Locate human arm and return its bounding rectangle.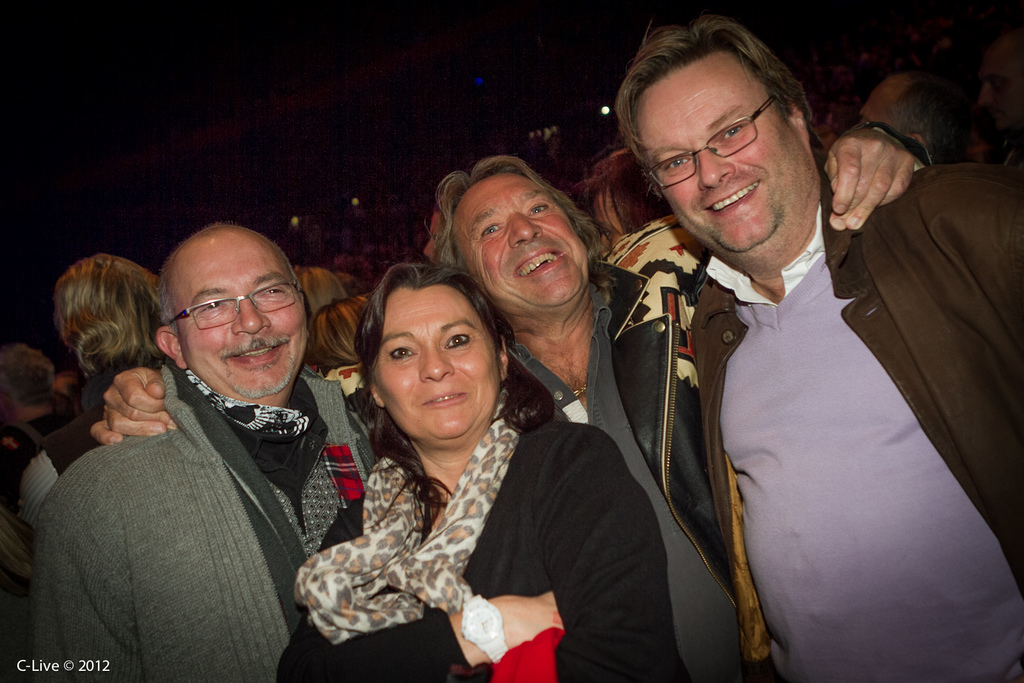
detection(271, 490, 575, 682).
